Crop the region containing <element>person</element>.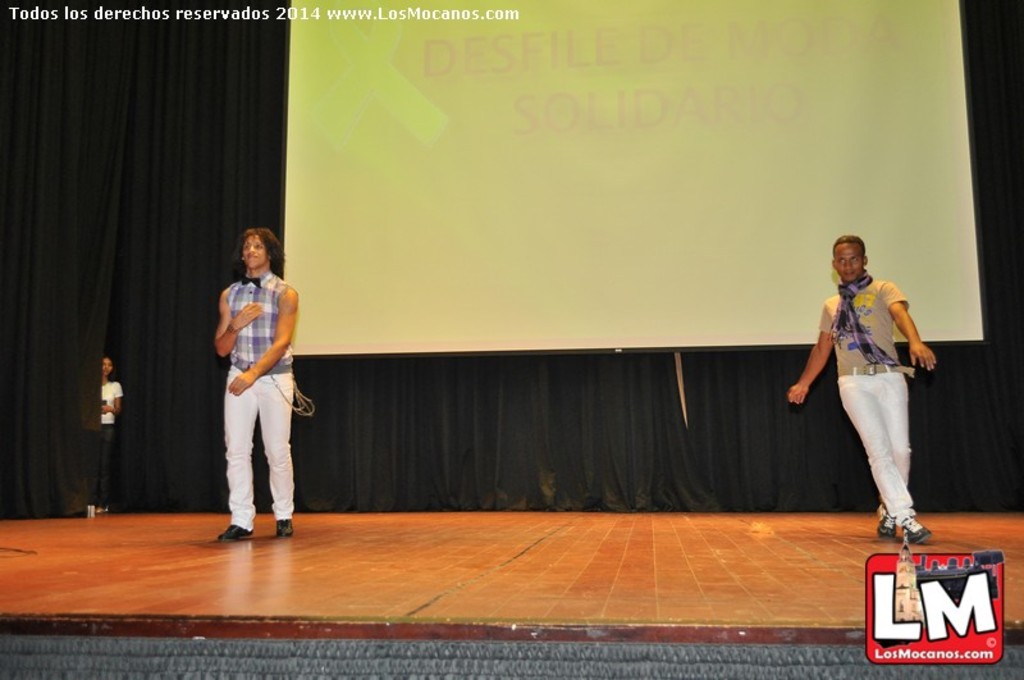
Crop region: bbox(785, 236, 943, 543).
